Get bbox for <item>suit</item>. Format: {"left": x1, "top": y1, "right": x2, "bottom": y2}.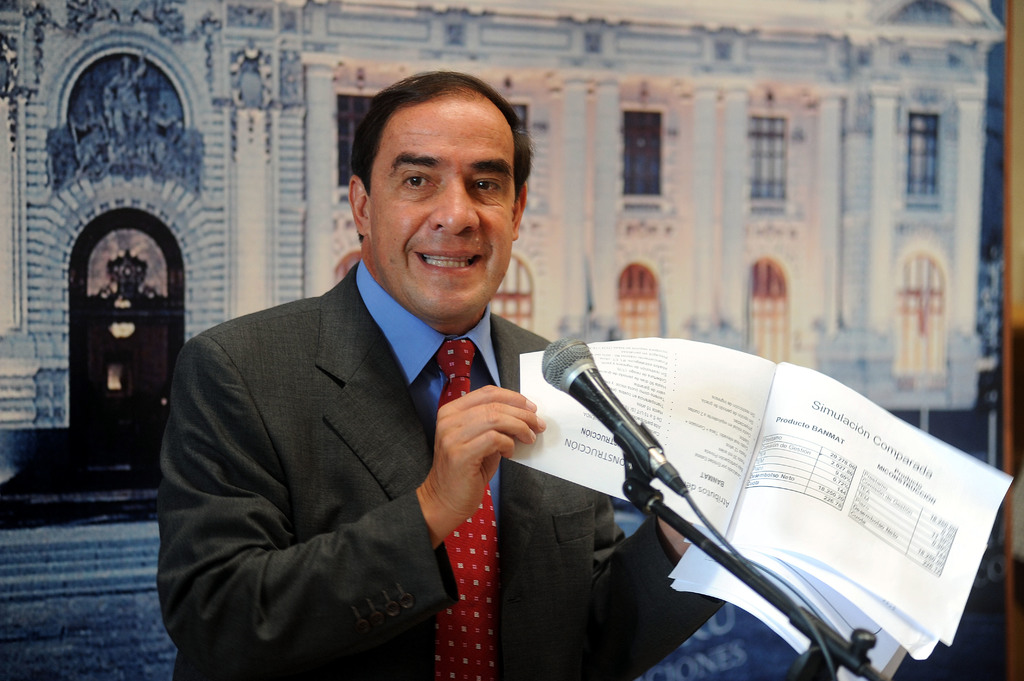
{"left": 156, "top": 264, "right": 725, "bottom": 678}.
